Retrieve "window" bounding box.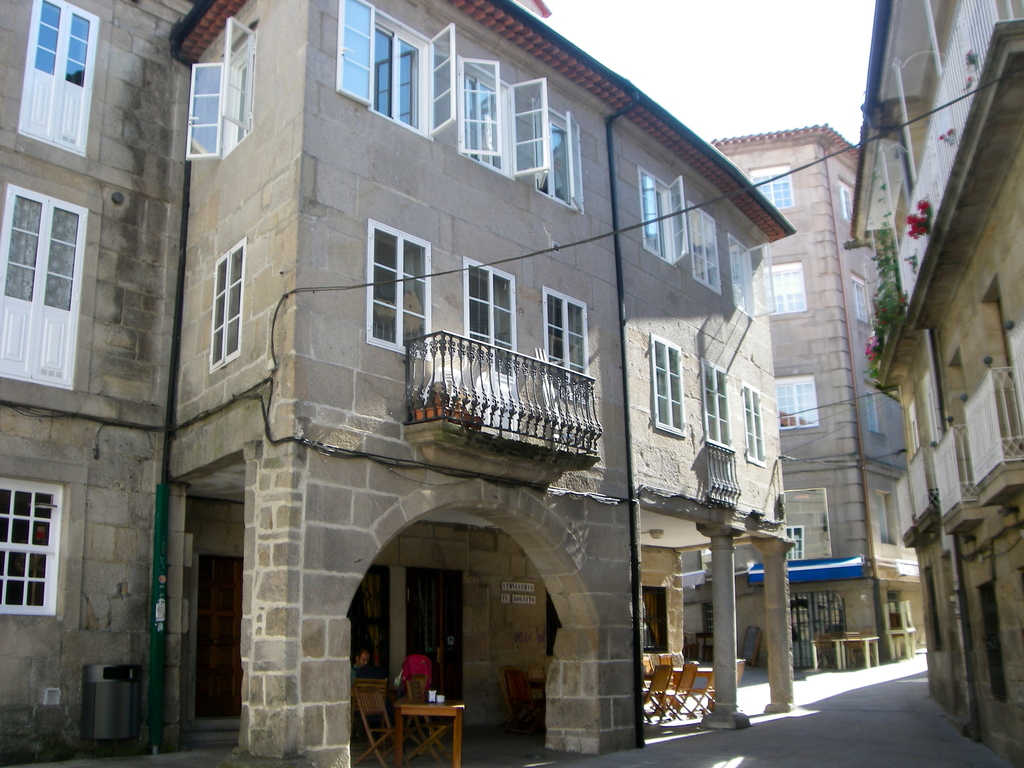
Bounding box: l=768, t=262, r=806, b=314.
